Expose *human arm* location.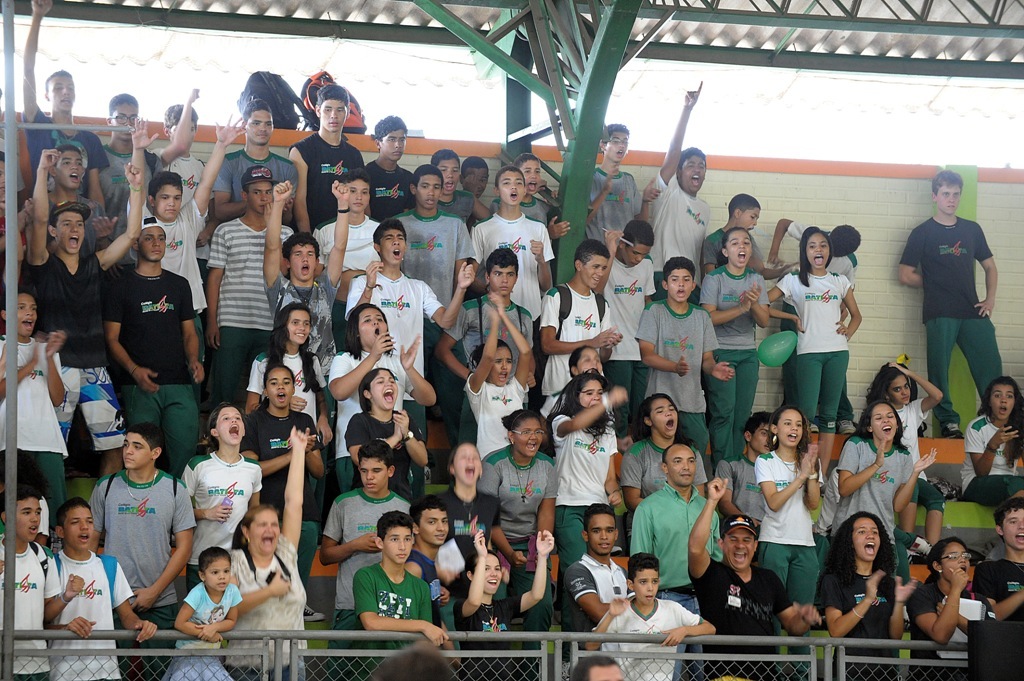
Exposed at box(452, 527, 488, 620).
